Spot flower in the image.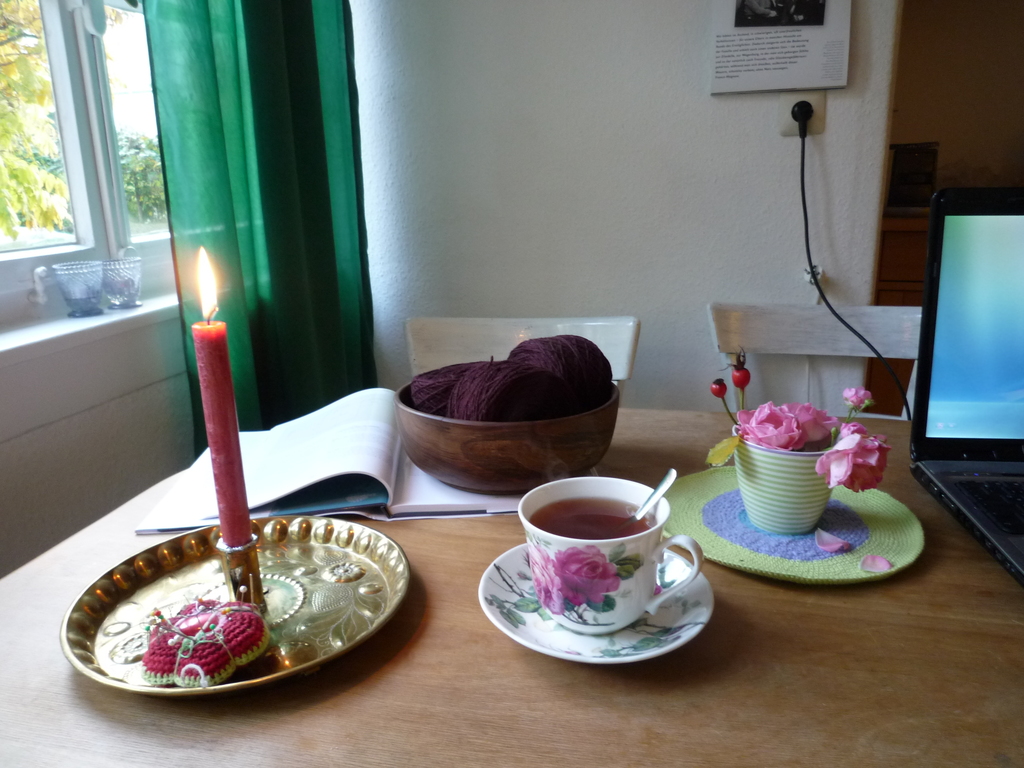
flower found at (786, 400, 840, 452).
